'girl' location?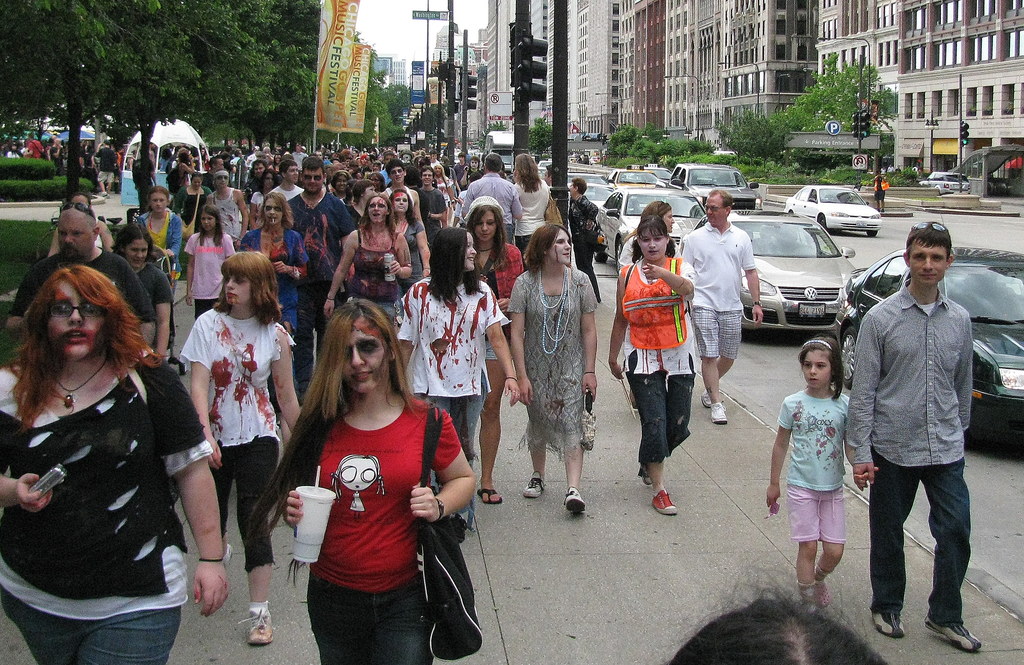
x1=504, y1=223, x2=598, y2=513
